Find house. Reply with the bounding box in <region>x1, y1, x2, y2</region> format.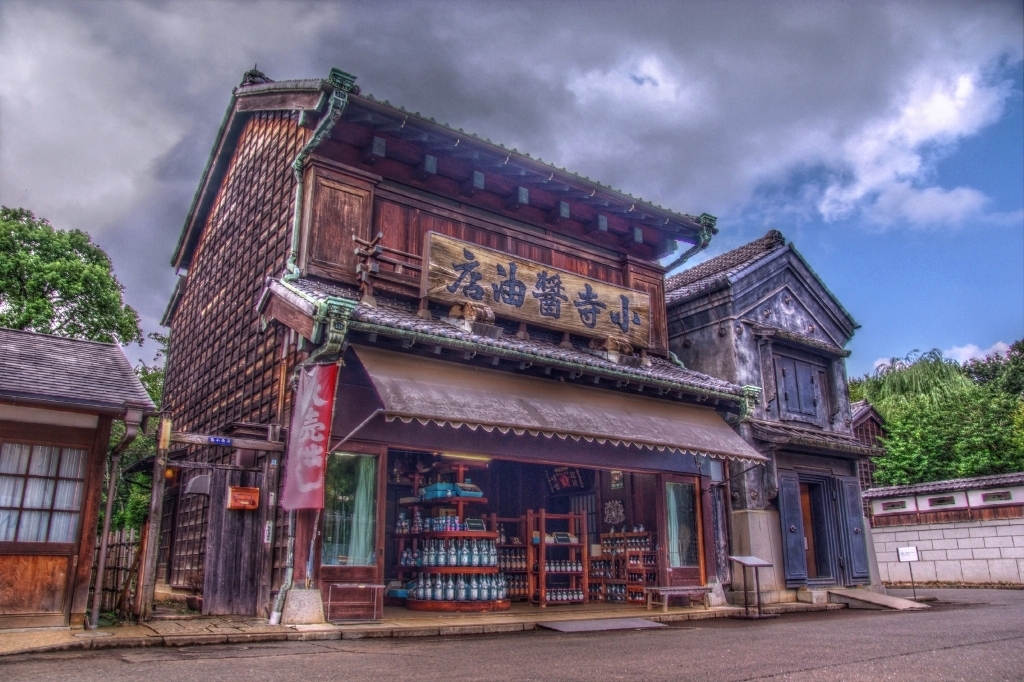
<region>132, 62, 888, 630</region>.
